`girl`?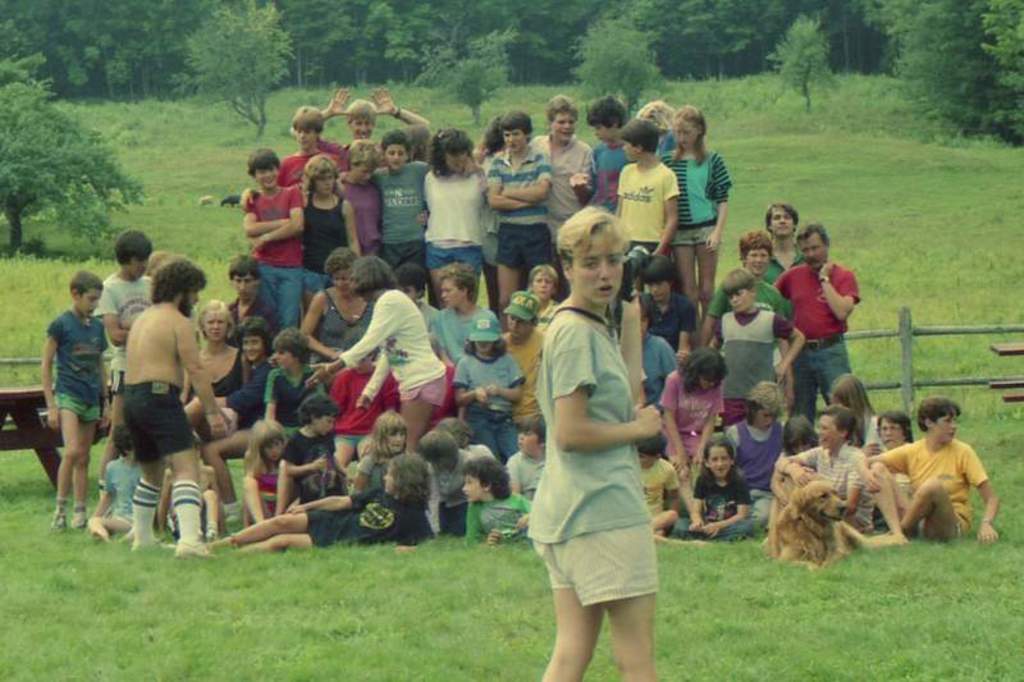
662/102/737/321
